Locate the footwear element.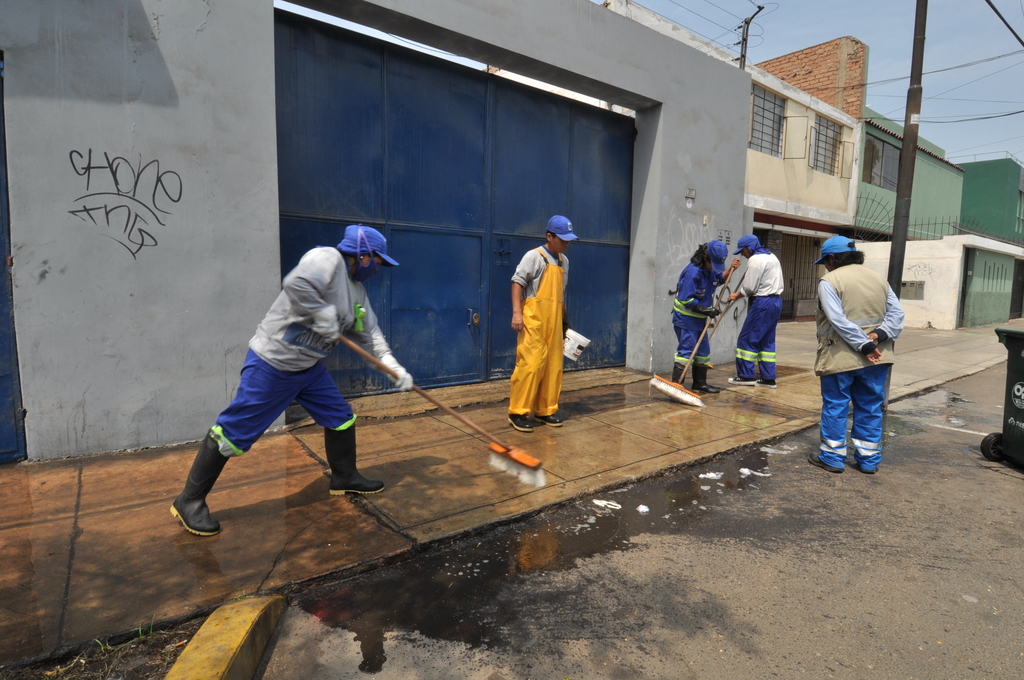
Element bbox: 804:450:844:471.
